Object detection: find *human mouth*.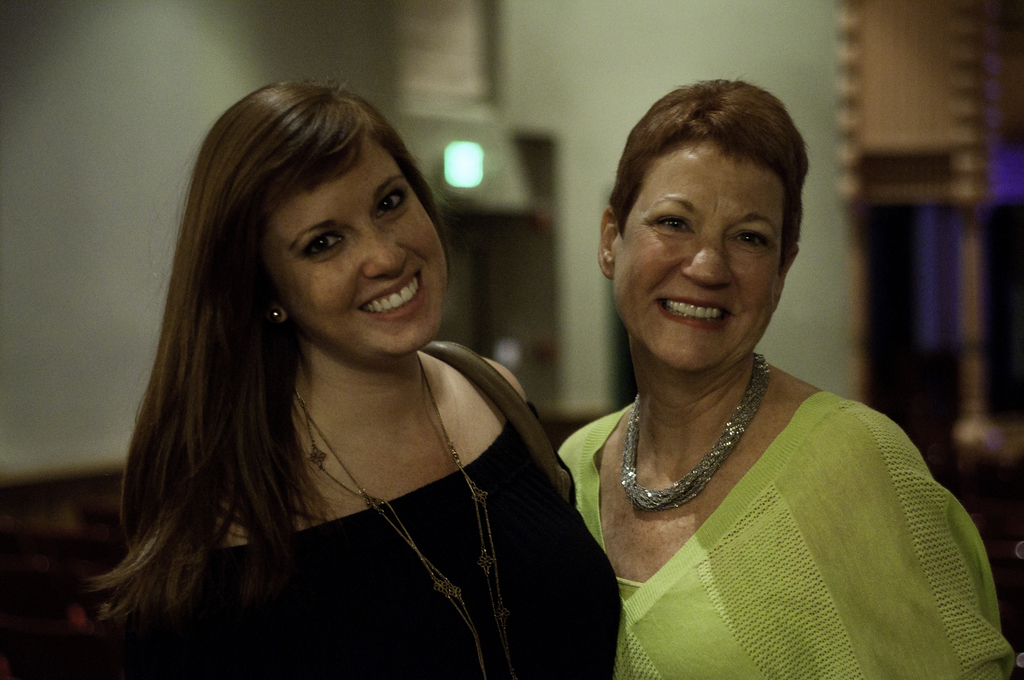
left=353, top=263, right=426, bottom=320.
